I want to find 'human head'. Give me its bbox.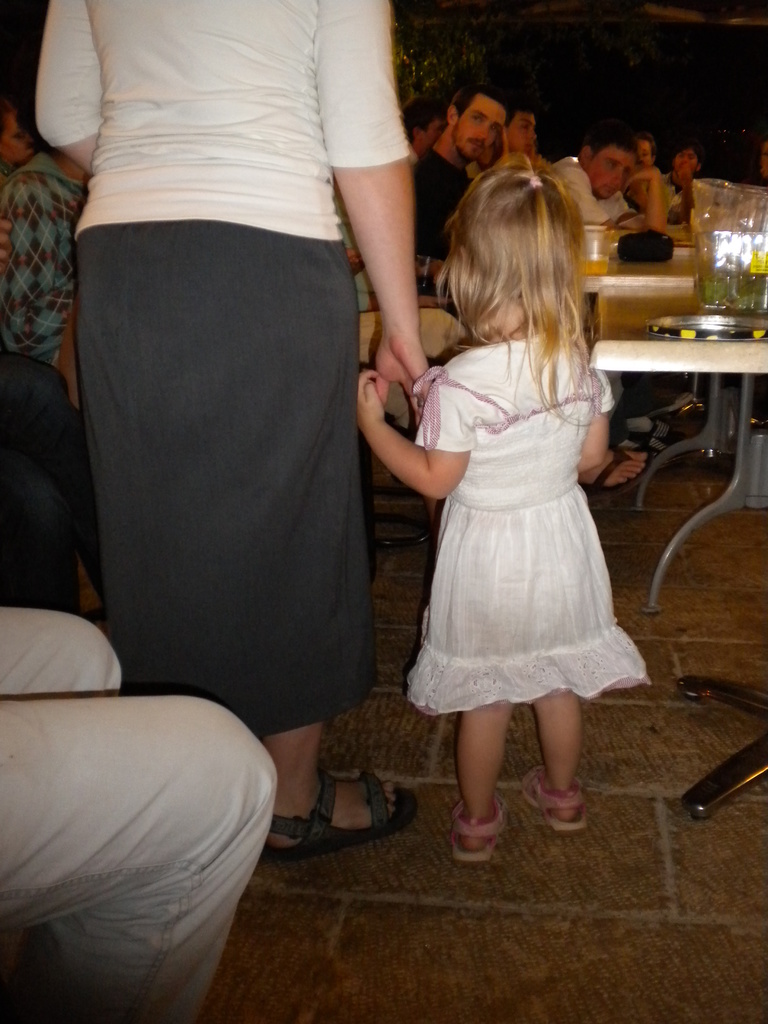
pyautogui.locateOnScreen(446, 80, 513, 157).
